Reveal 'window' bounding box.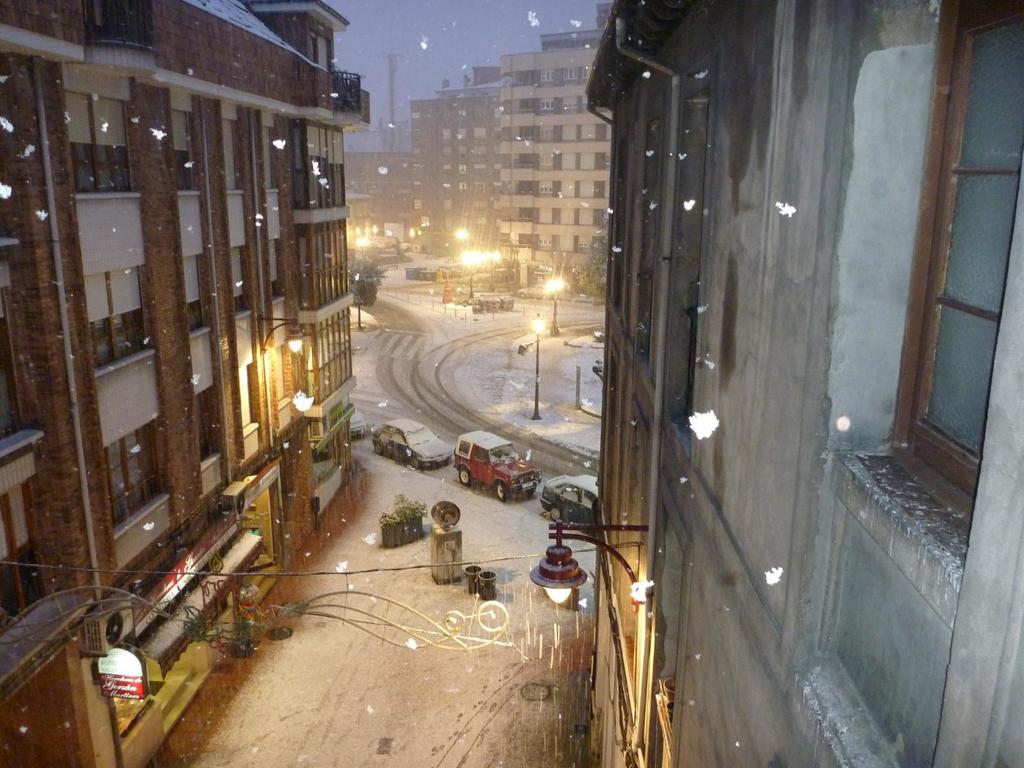
Revealed: (left=549, top=124, right=566, bottom=143).
